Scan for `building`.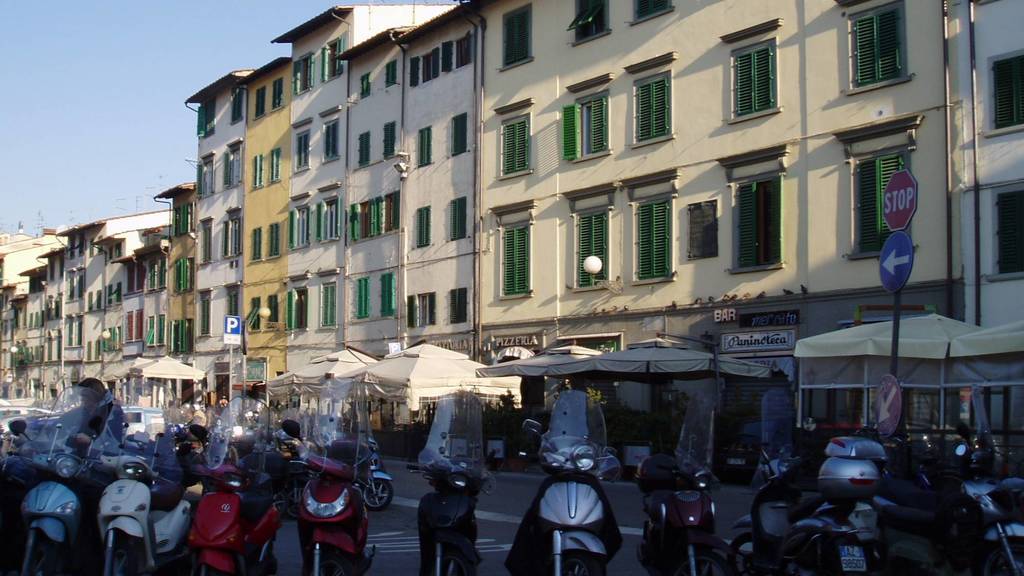
Scan result: crop(179, 72, 253, 353).
